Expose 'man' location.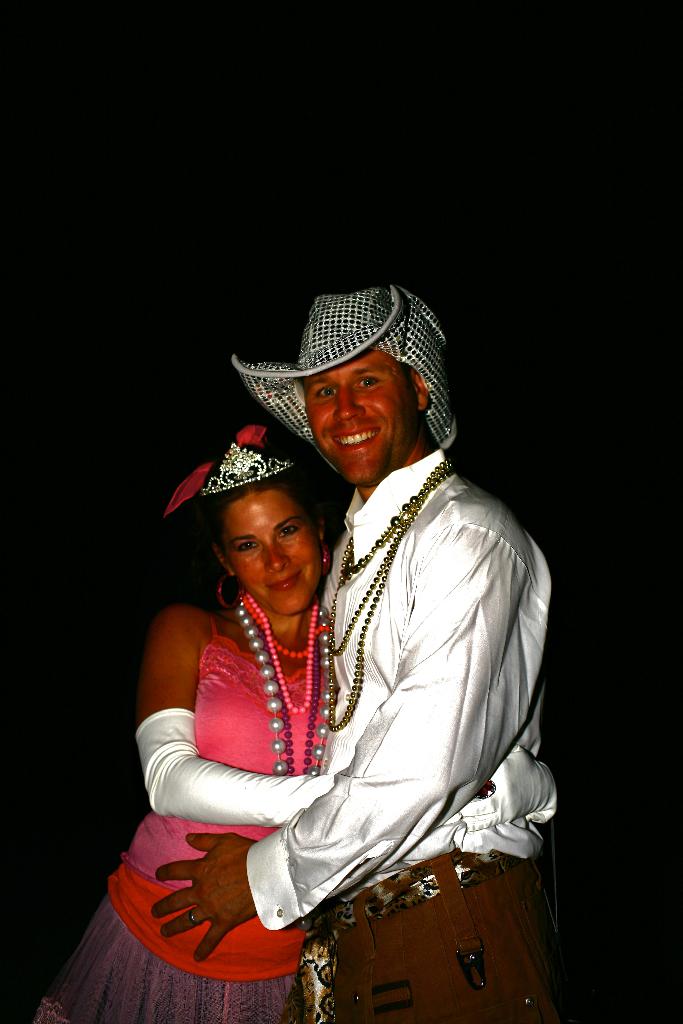
Exposed at rect(134, 291, 566, 1008).
